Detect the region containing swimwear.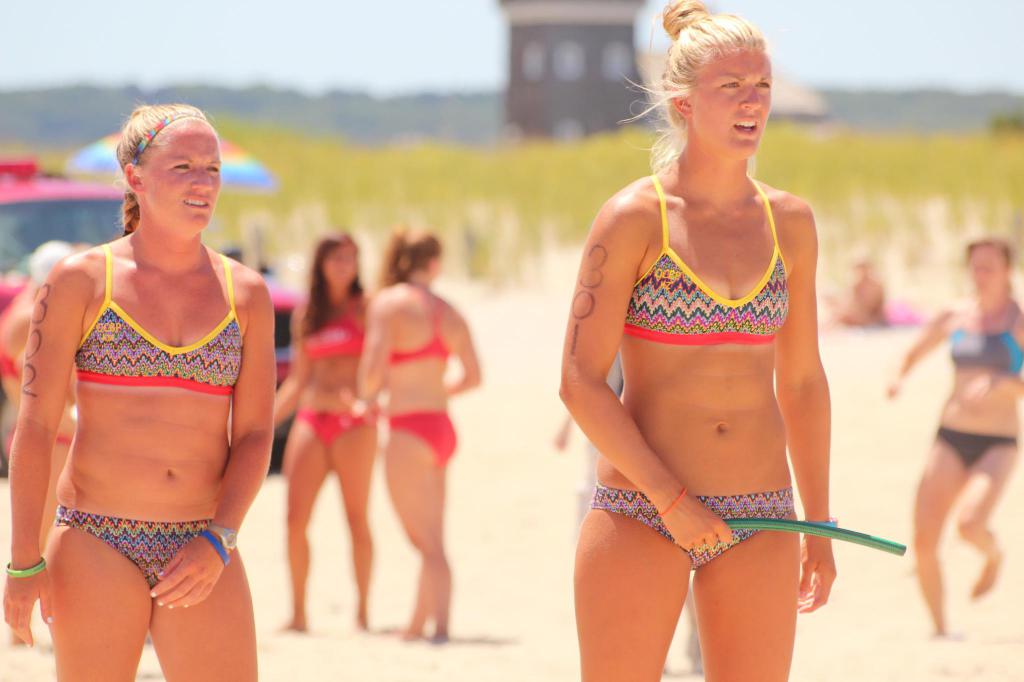
locate(392, 294, 451, 361).
